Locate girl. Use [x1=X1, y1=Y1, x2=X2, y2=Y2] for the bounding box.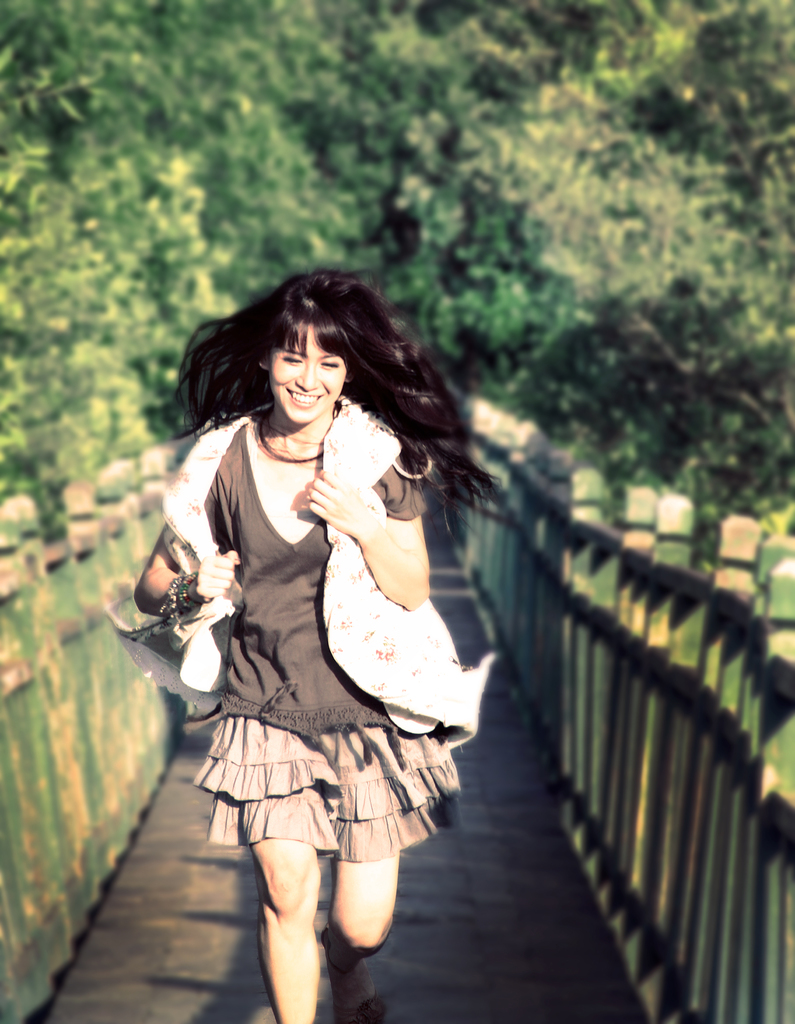
[x1=126, y1=271, x2=529, y2=1023].
